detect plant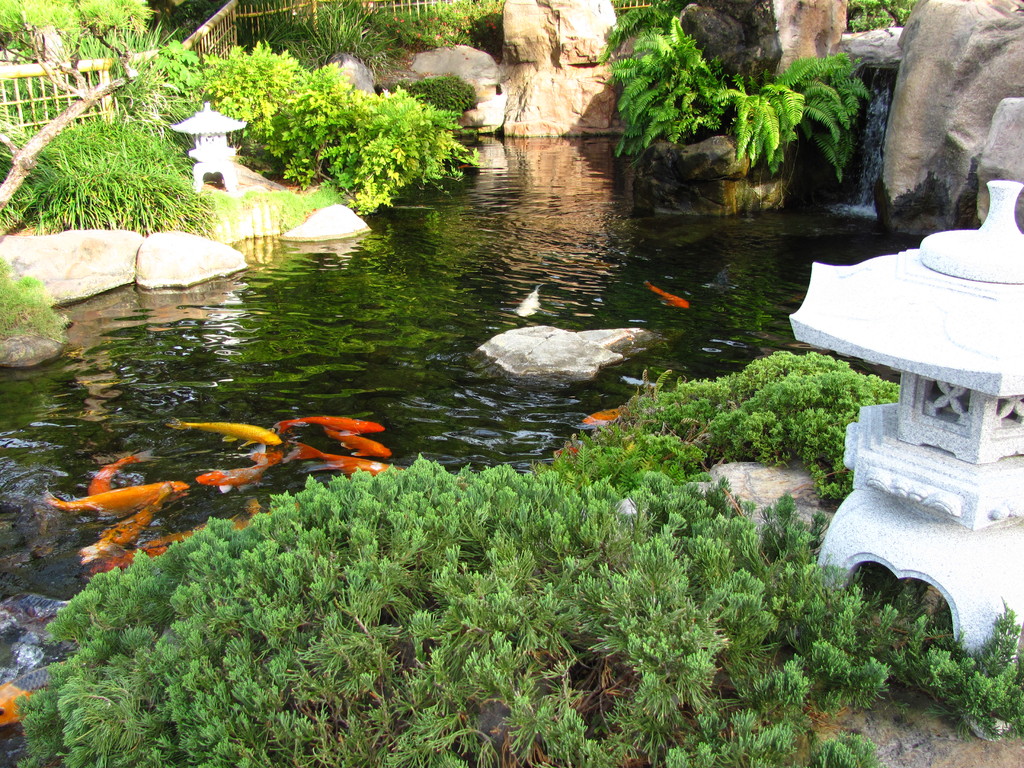
348 0 516 61
